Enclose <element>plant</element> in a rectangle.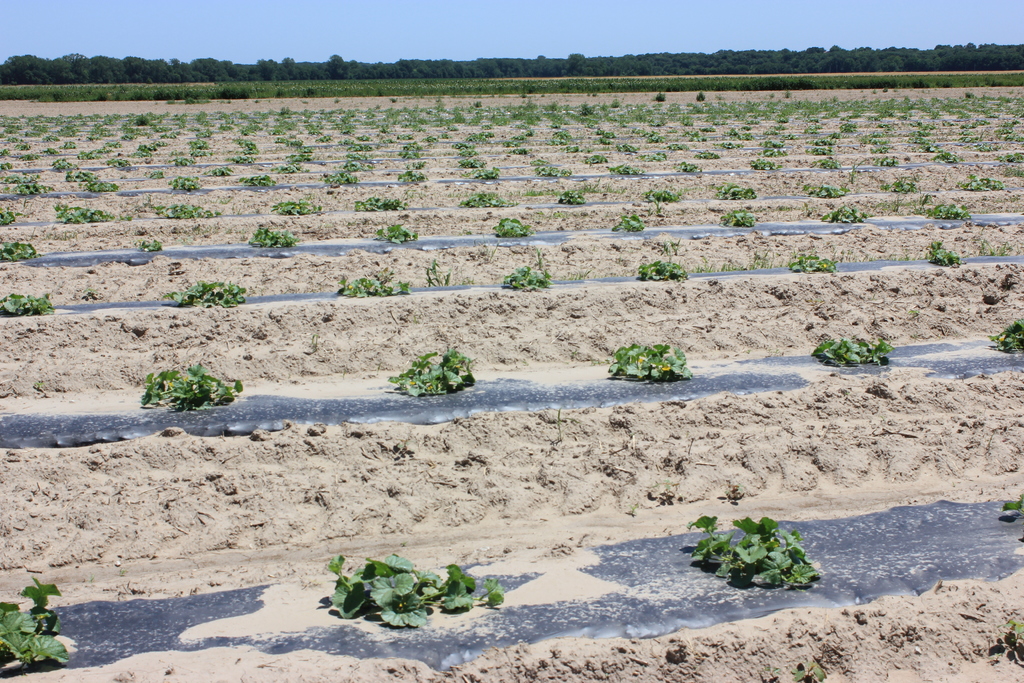
683/515/831/602.
